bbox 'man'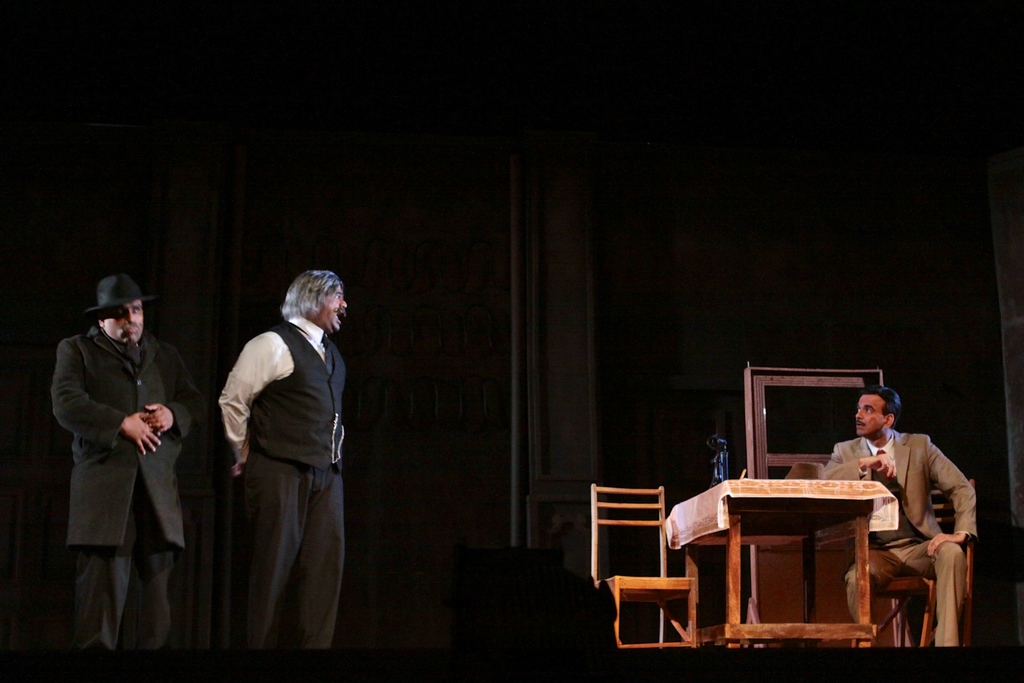
crop(819, 379, 977, 661)
